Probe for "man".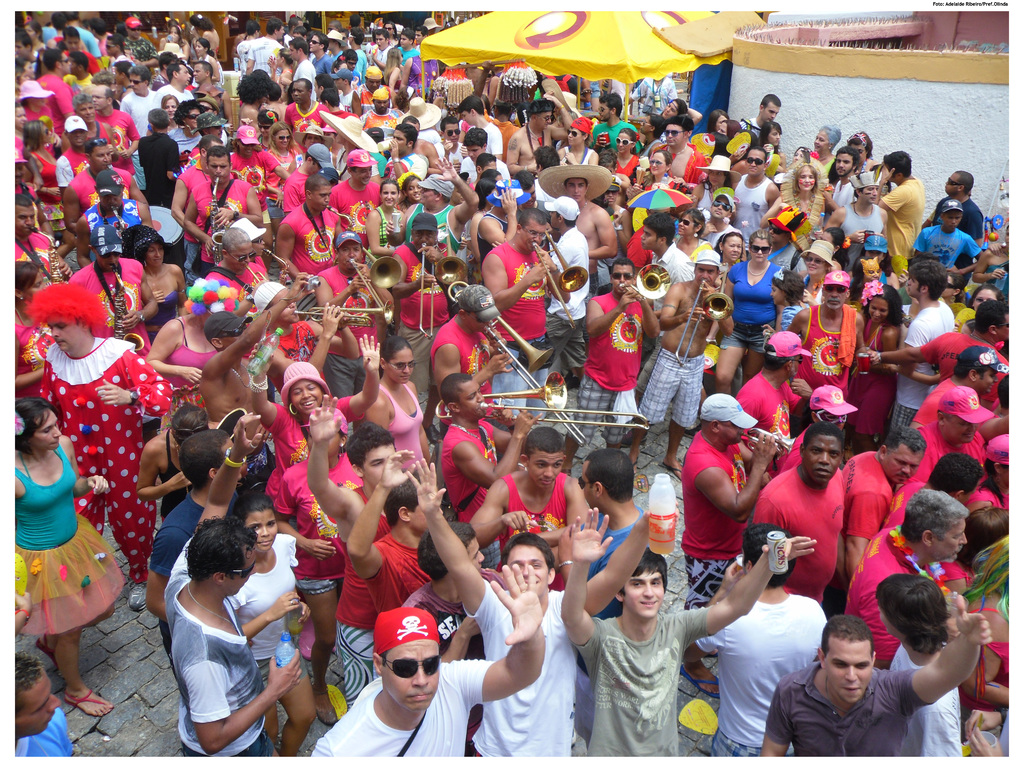
Probe result: l=35, t=282, r=167, b=612.
